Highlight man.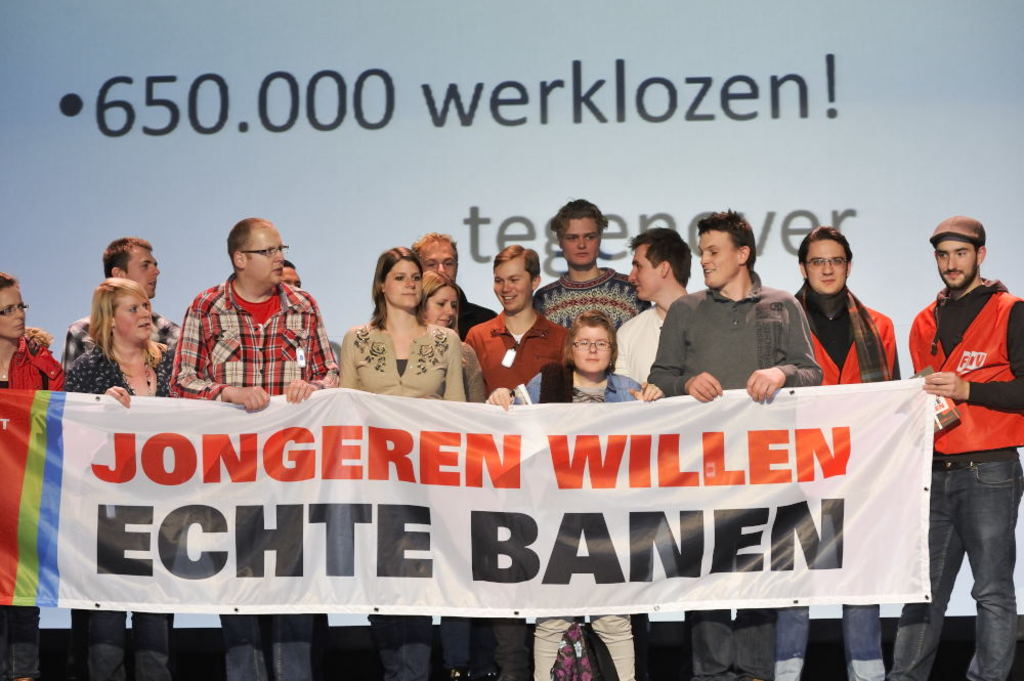
Highlighted region: [x1=59, y1=232, x2=182, y2=680].
